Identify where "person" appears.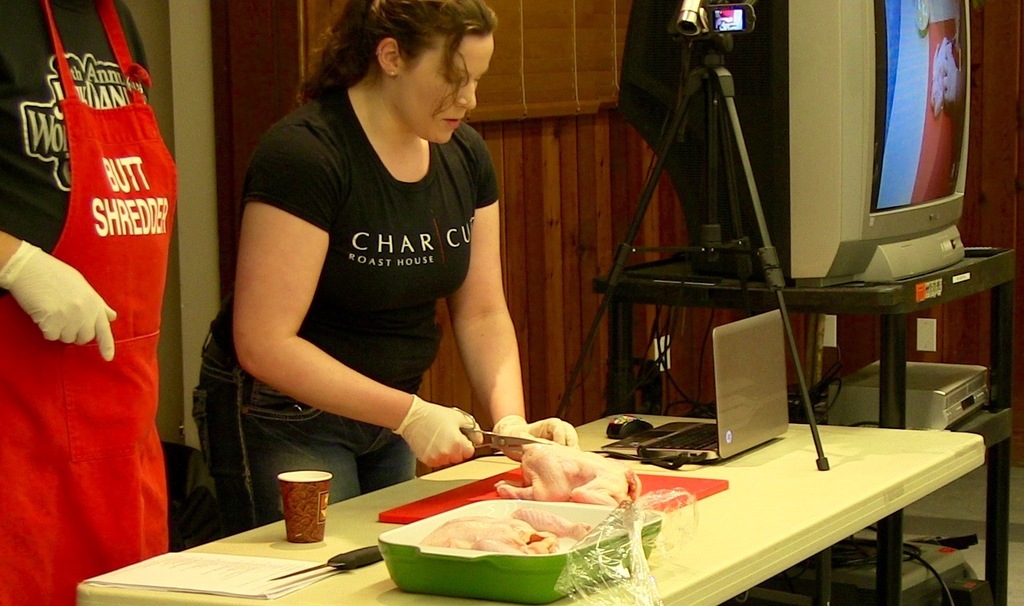
Appears at [left=190, top=0, right=578, bottom=530].
